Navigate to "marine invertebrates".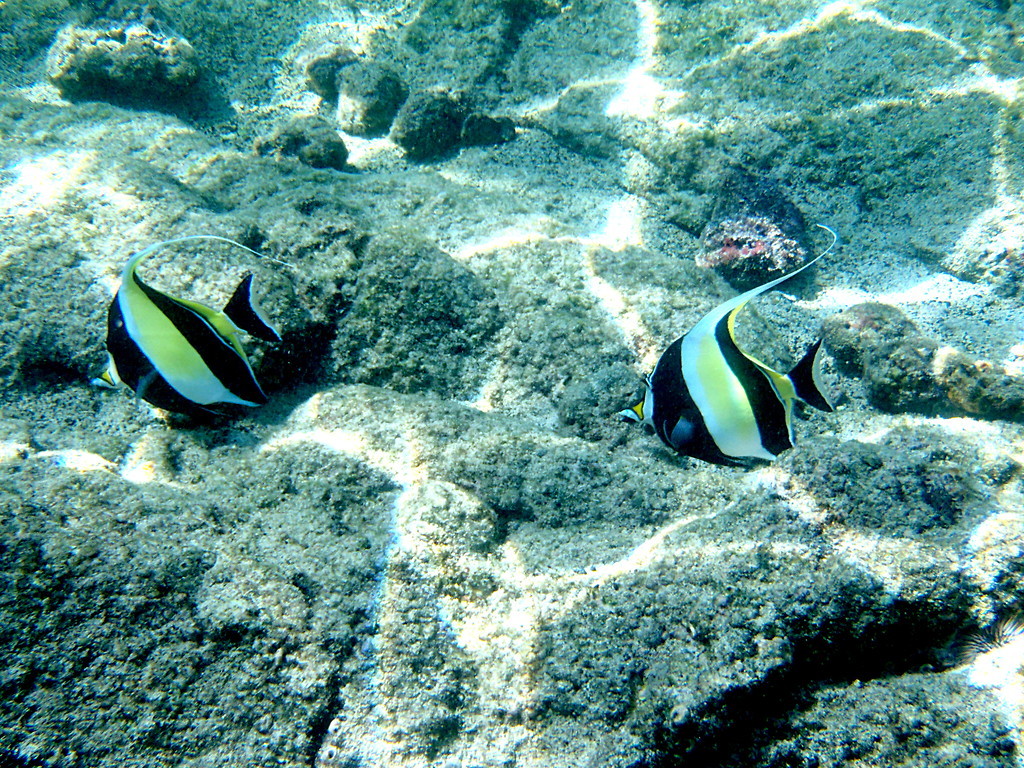
Navigation target: left=630, top=216, right=842, bottom=486.
